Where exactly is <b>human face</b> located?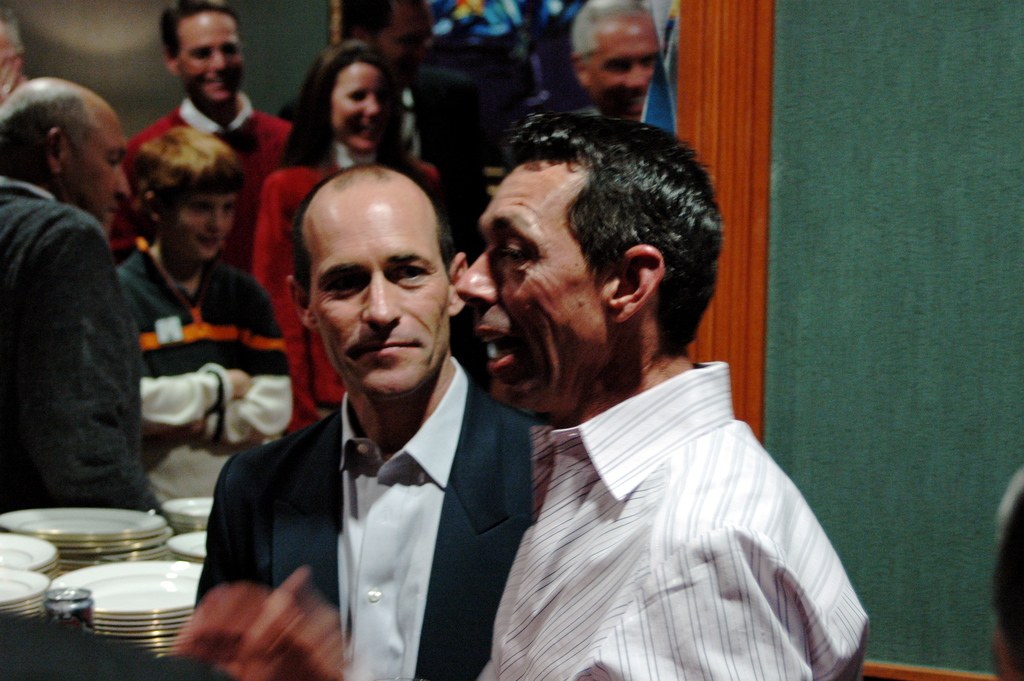
Its bounding box is box=[314, 195, 444, 390].
